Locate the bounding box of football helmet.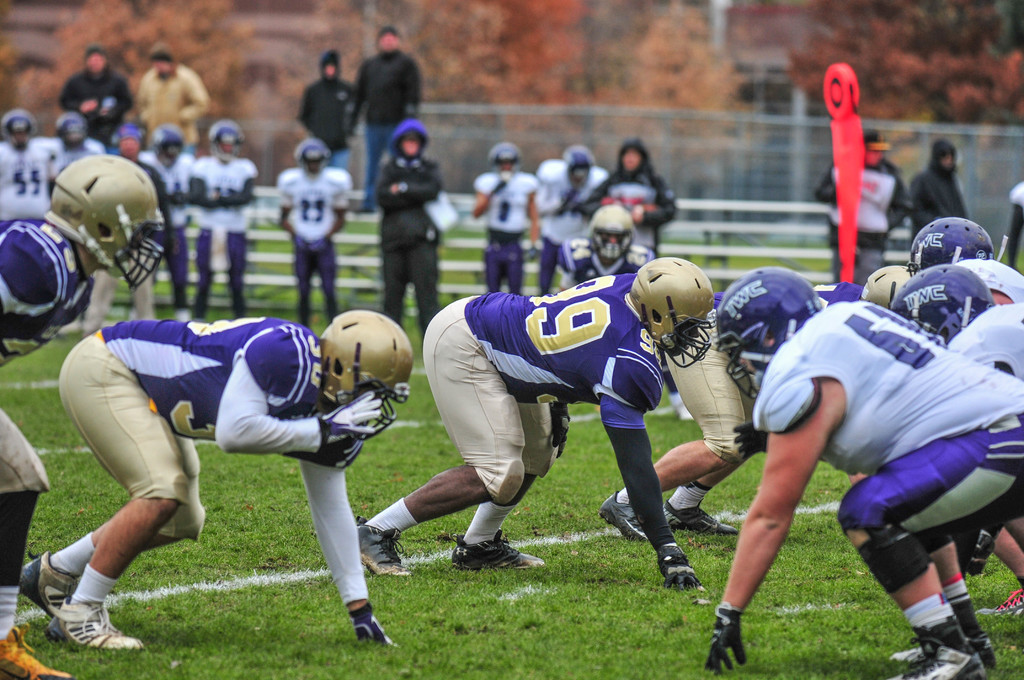
Bounding box: <box>45,150,161,289</box>.
